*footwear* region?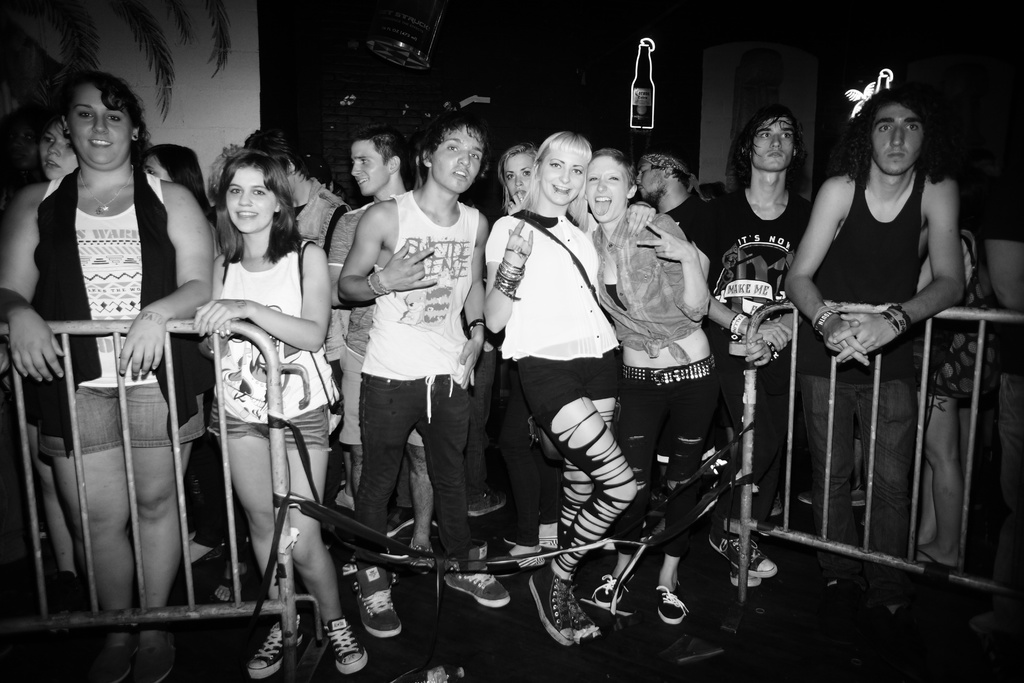
x1=465, y1=489, x2=508, y2=515
